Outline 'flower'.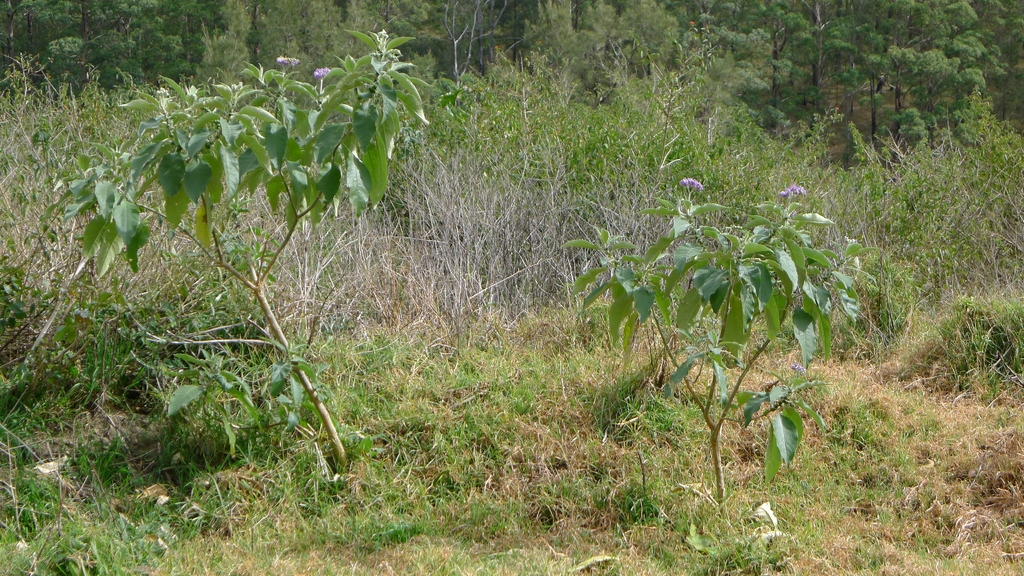
Outline: [x1=682, y1=177, x2=705, y2=190].
